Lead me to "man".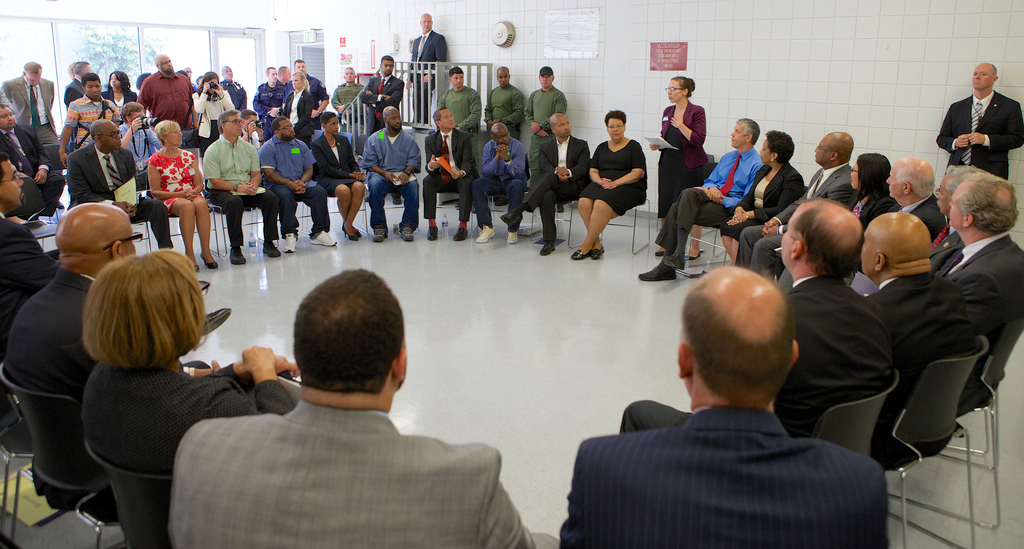
Lead to BBox(769, 192, 899, 441).
